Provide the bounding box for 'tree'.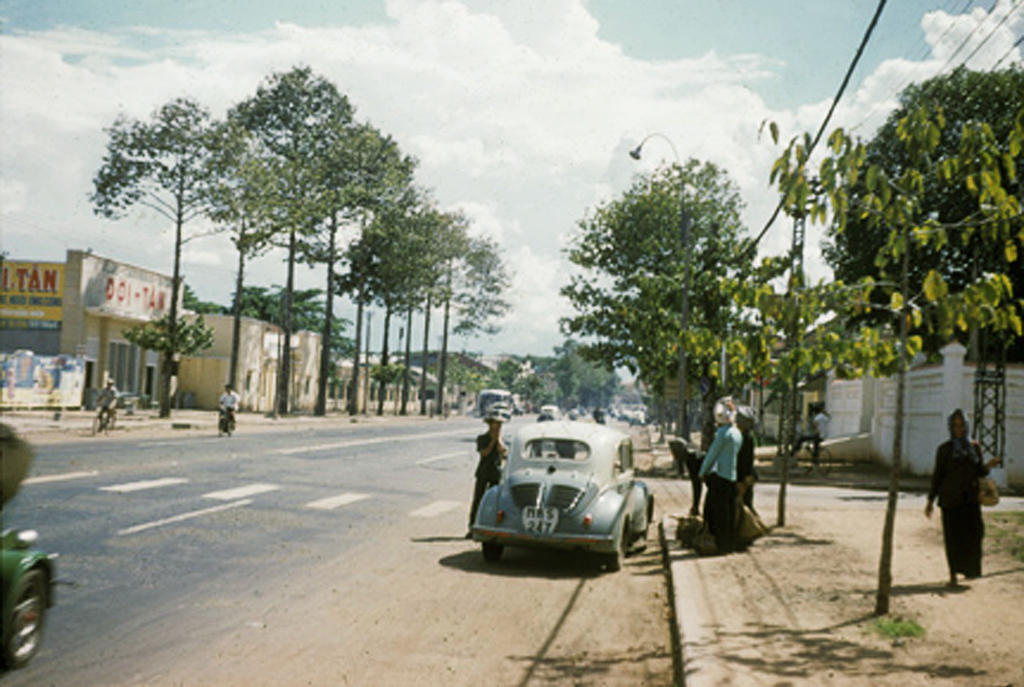
(83, 93, 297, 419).
